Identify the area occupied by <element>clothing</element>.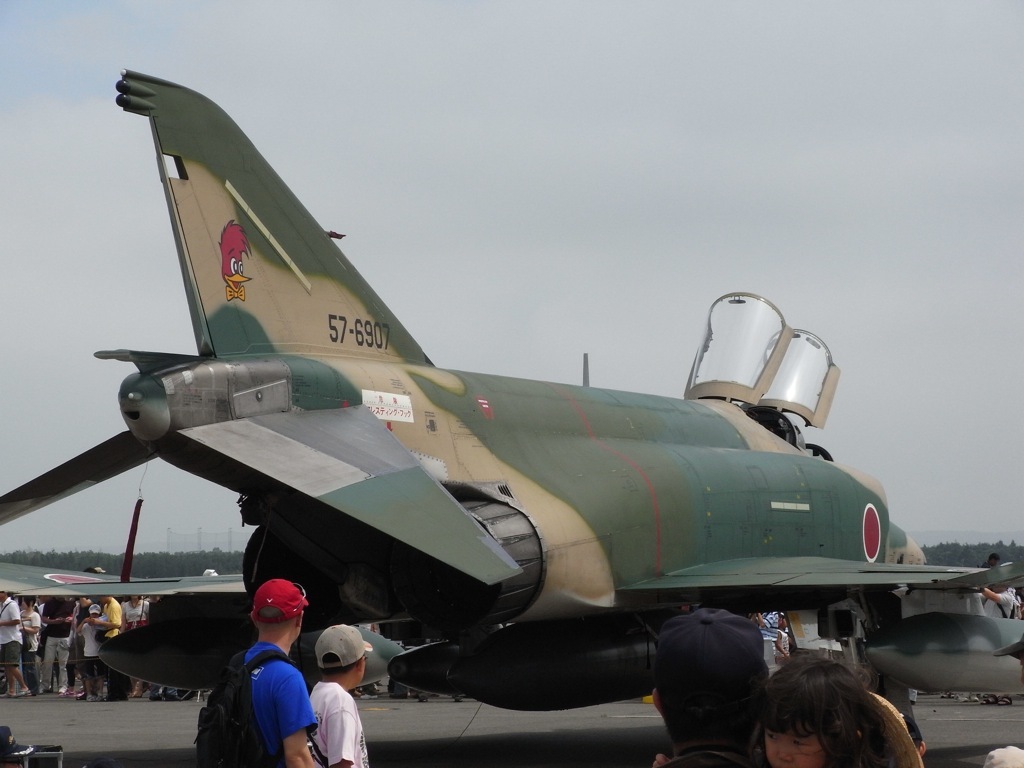
Area: (left=202, top=626, right=327, bottom=760).
